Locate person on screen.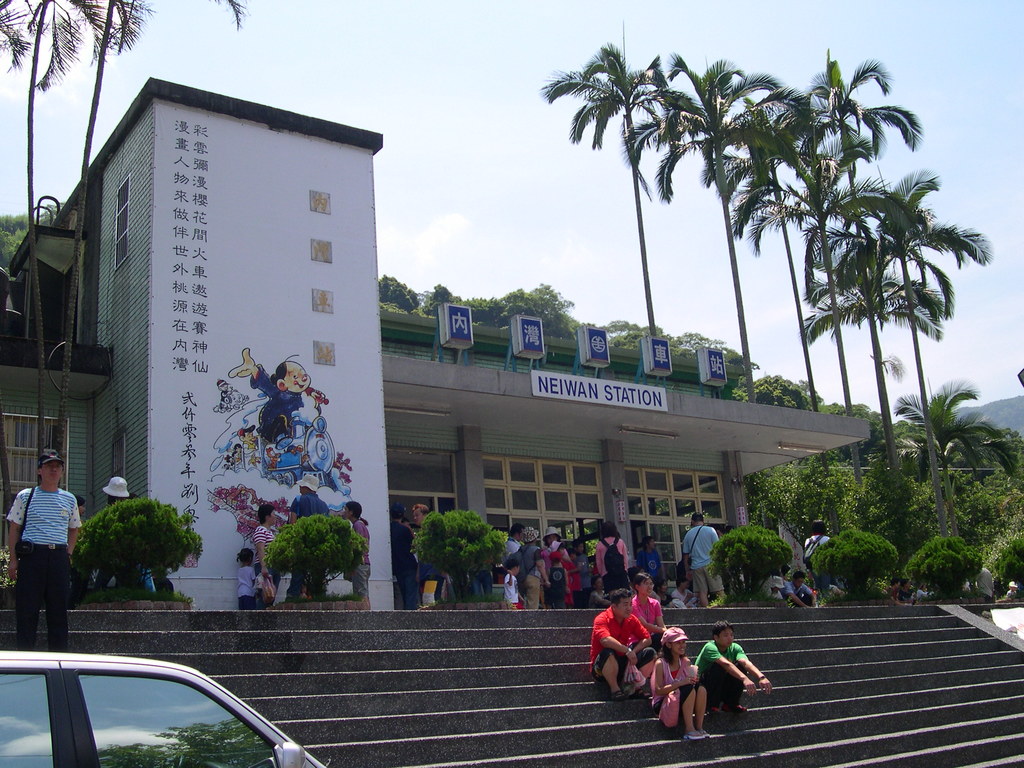
On screen at (left=409, top=505, right=442, bottom=614).
